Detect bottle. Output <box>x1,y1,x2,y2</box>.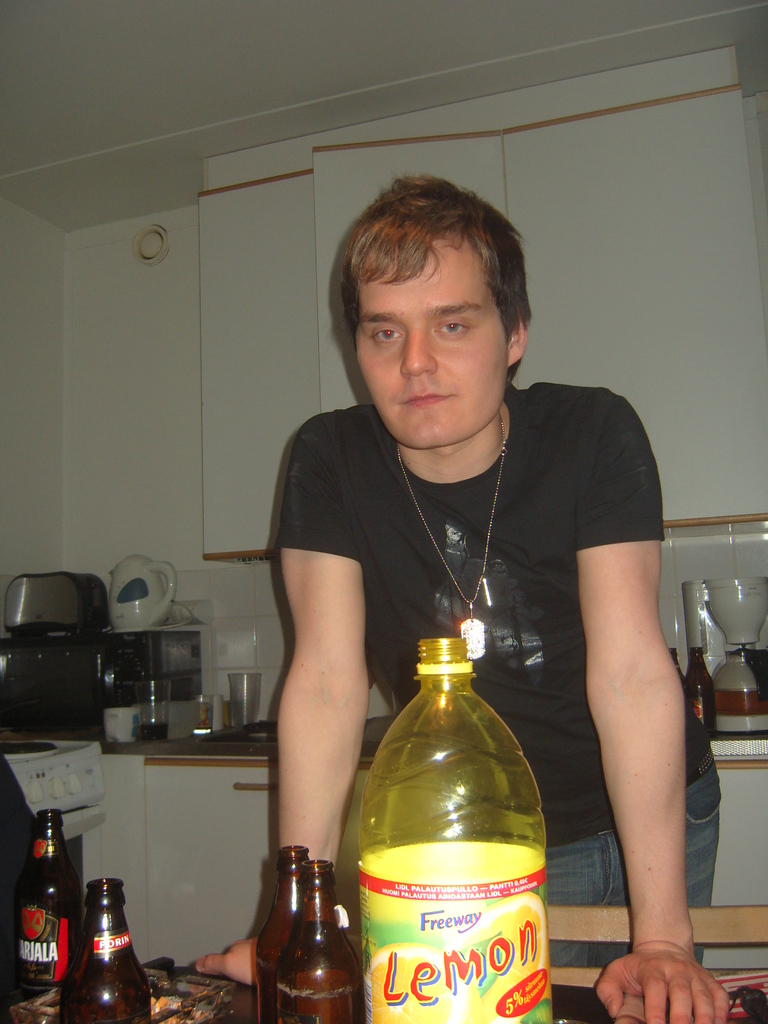
<box>11,792,81,991</box>.
